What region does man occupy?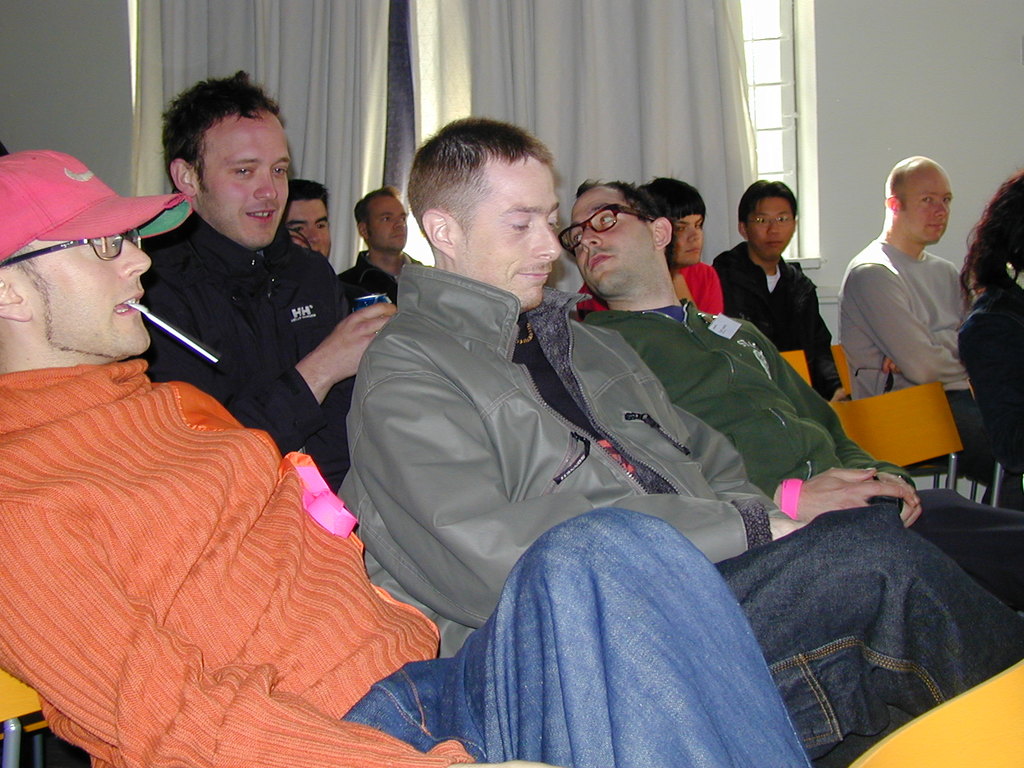
[717,175,858,407].
